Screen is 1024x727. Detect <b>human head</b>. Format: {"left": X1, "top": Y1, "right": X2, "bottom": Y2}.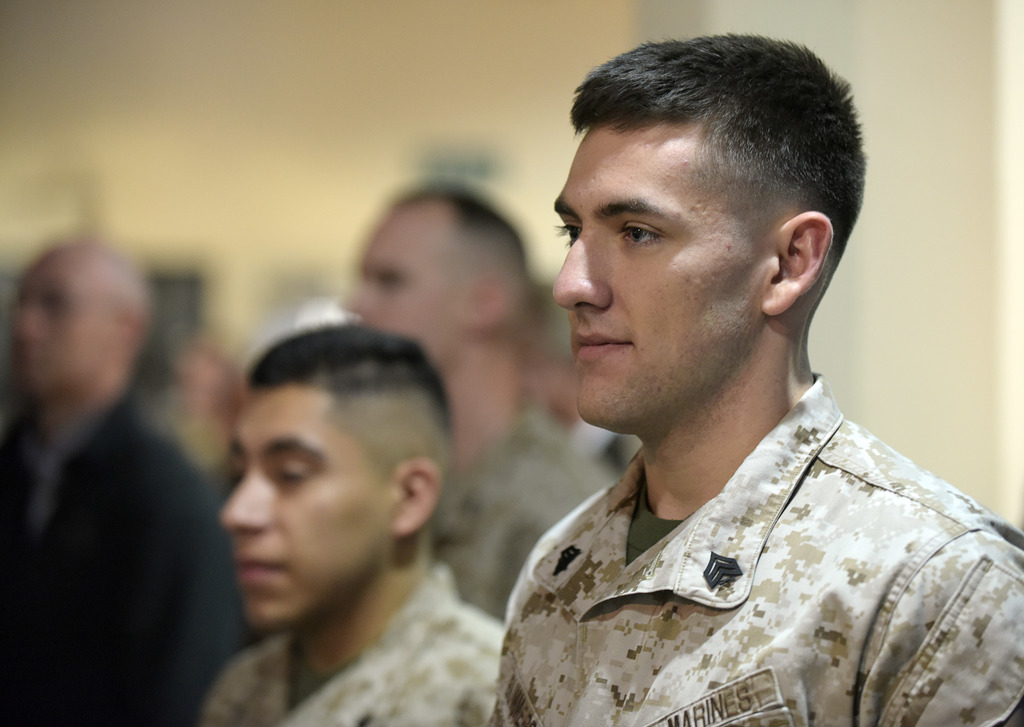
{"left": 543, "top": 29, "right": 886, "bottom": 457}.
